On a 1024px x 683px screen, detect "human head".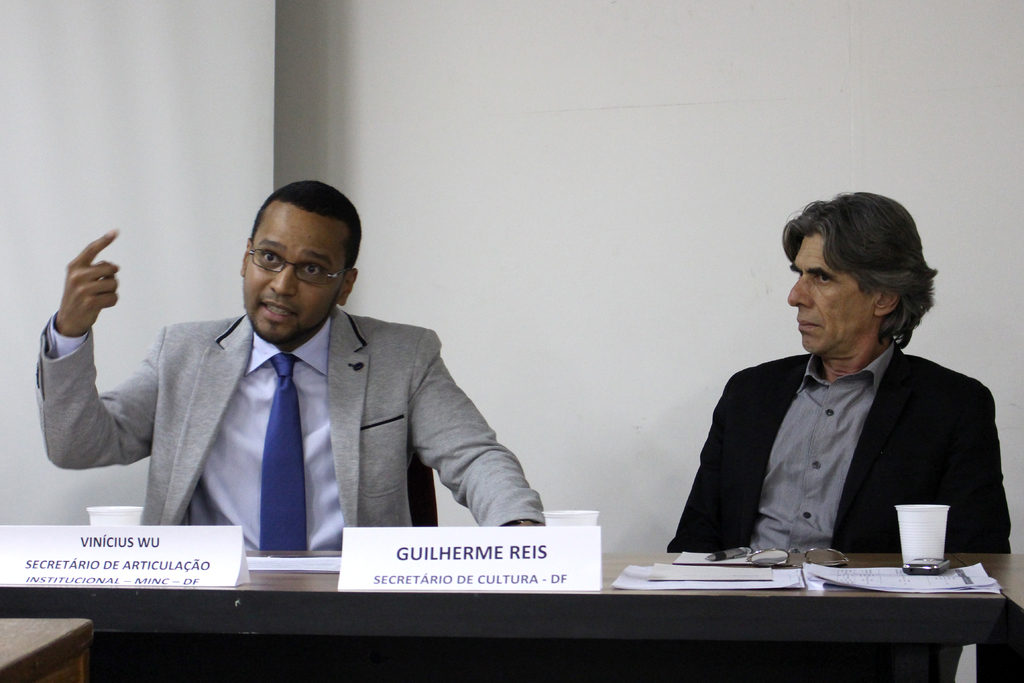
[781, 189, 942, 373].
